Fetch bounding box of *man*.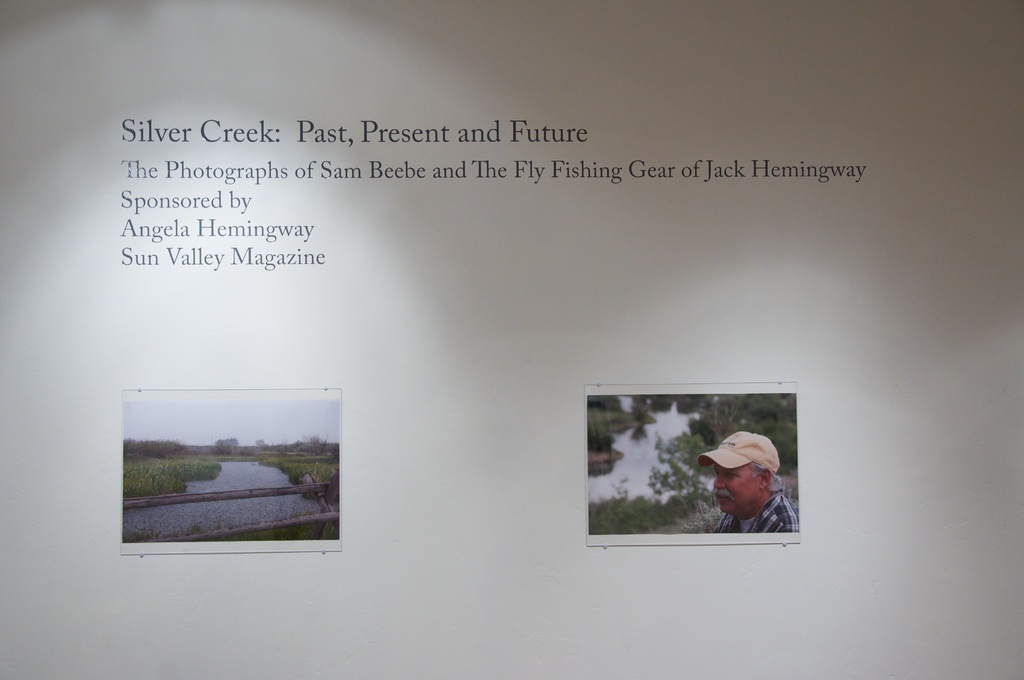
Bbox: region(650, 433, 789, 551).
